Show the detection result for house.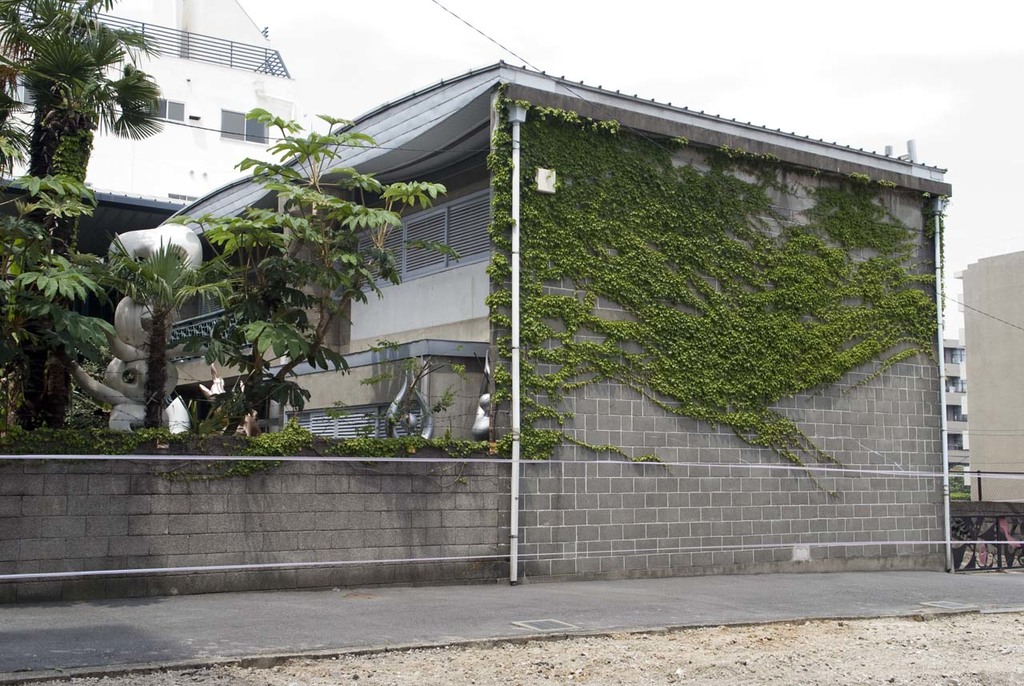
[943,335,966,497].
